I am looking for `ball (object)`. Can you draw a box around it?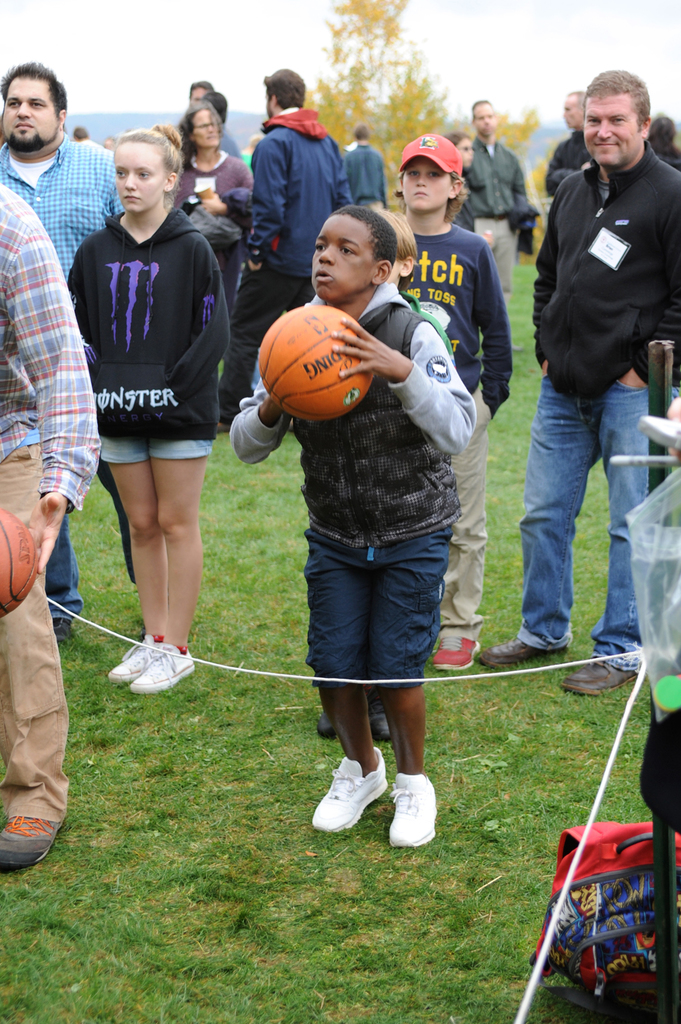
Sure, the bounding box is [x1=258, y1=305, x2=377, y2=418].
